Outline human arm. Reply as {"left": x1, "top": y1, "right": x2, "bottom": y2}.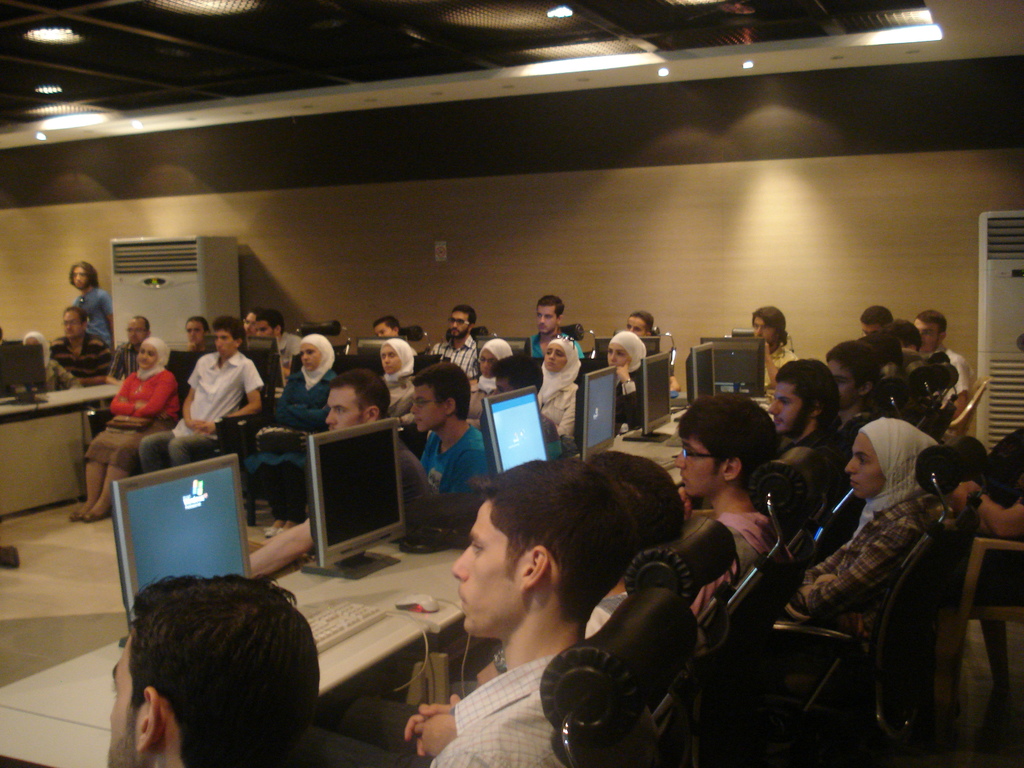
{"left": 287, "top": 402, "right": 333, "bottom": 426}.
